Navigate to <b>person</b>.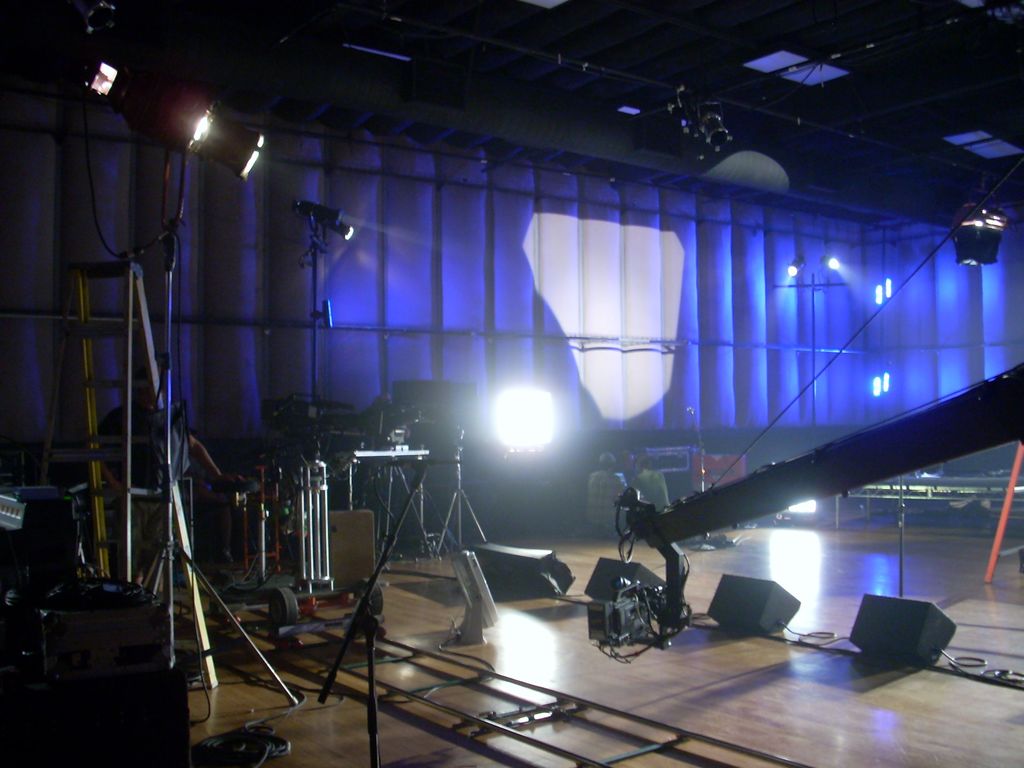
Navigation target: [627, 455, 677, 516].
